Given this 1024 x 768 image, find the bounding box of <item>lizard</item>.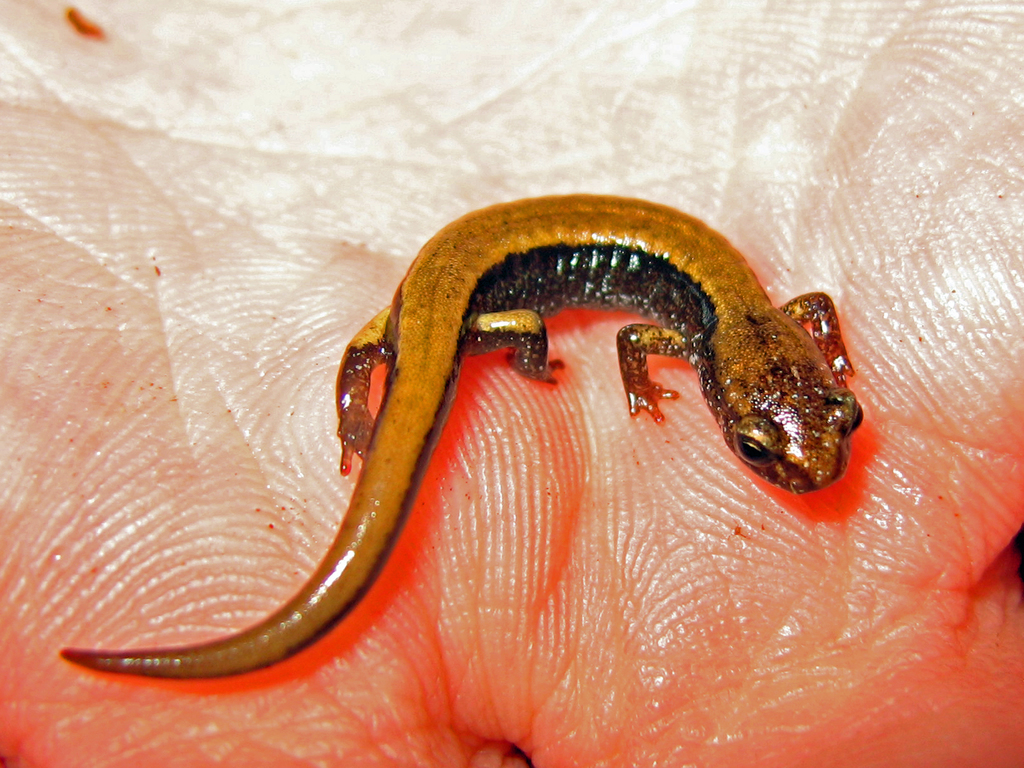
box=[61, 191, 855, 683].
